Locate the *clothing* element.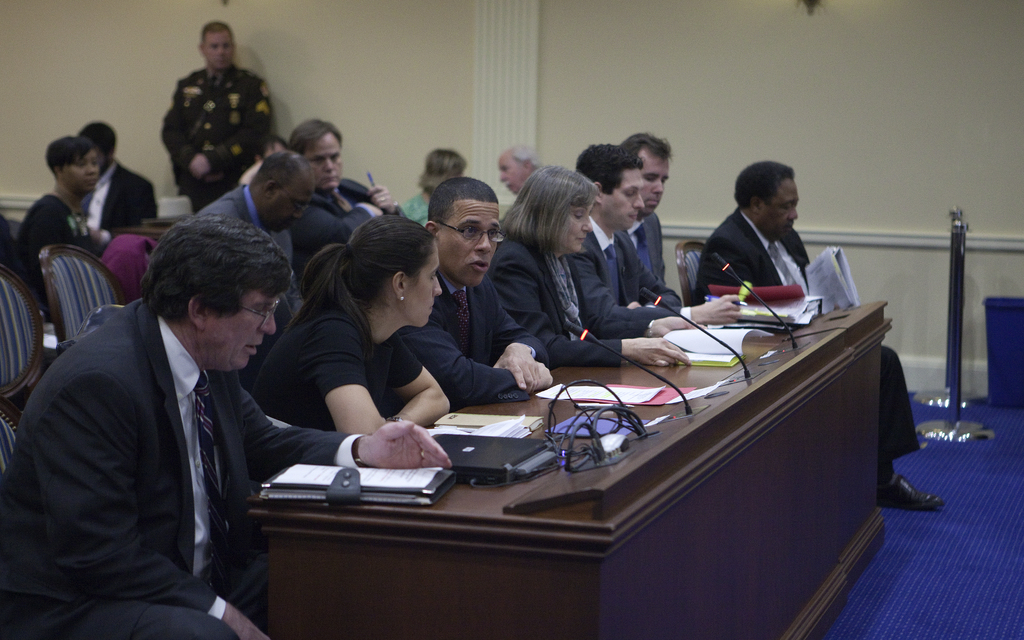
Element bbox: <box>563,234,683,339</box>.
